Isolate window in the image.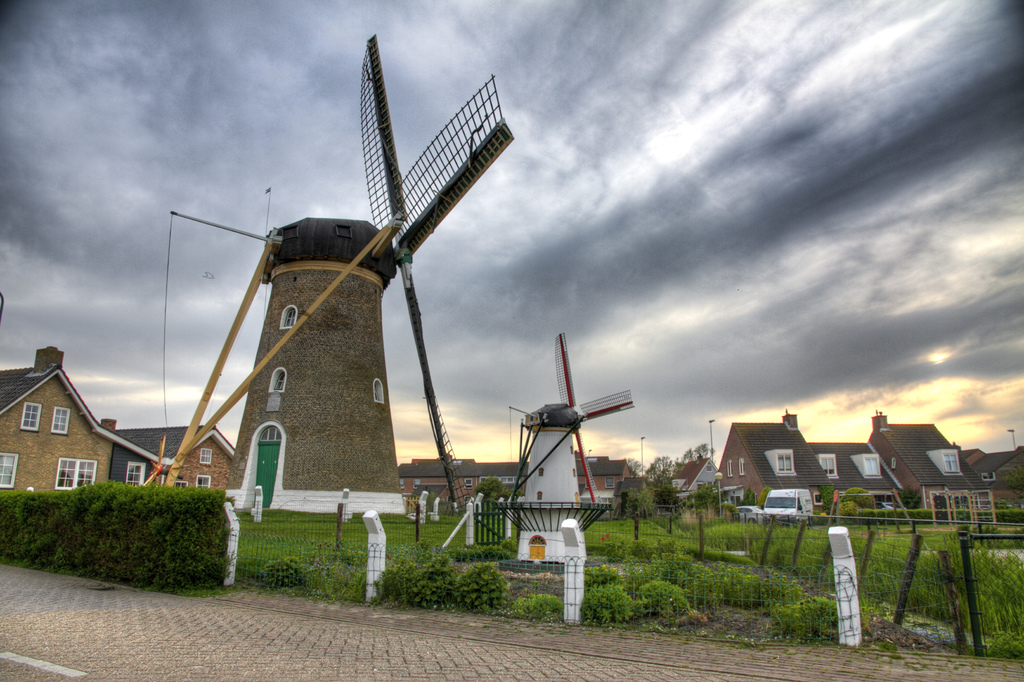
Isolated region: x1=126 y1=460 x2=145 y2=487.
